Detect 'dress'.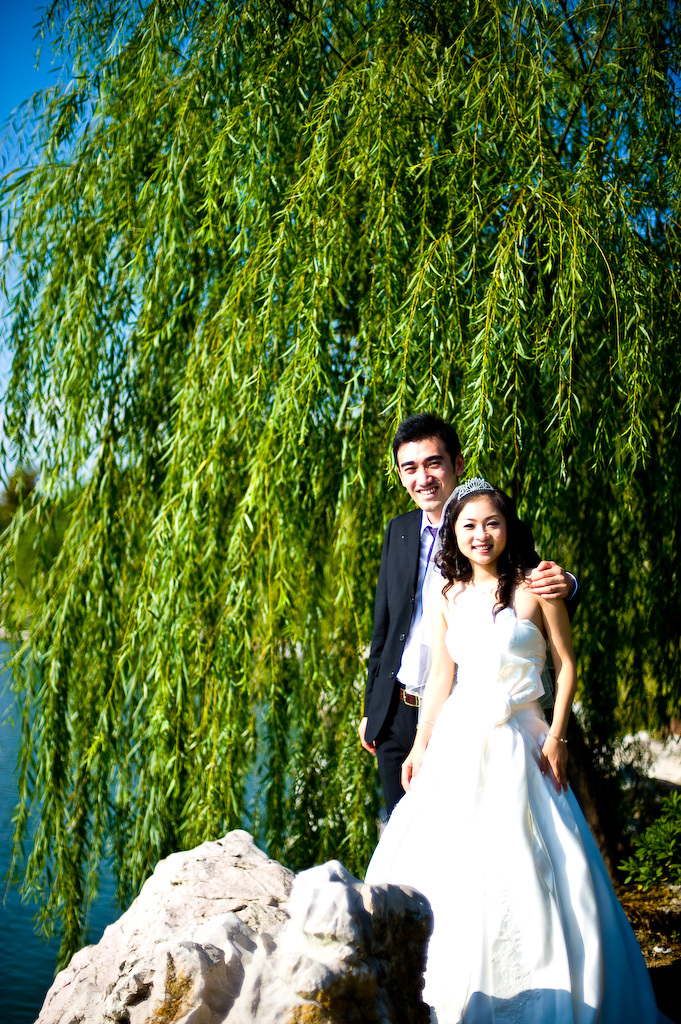
Detected at [372, 580, 668, 1023].
